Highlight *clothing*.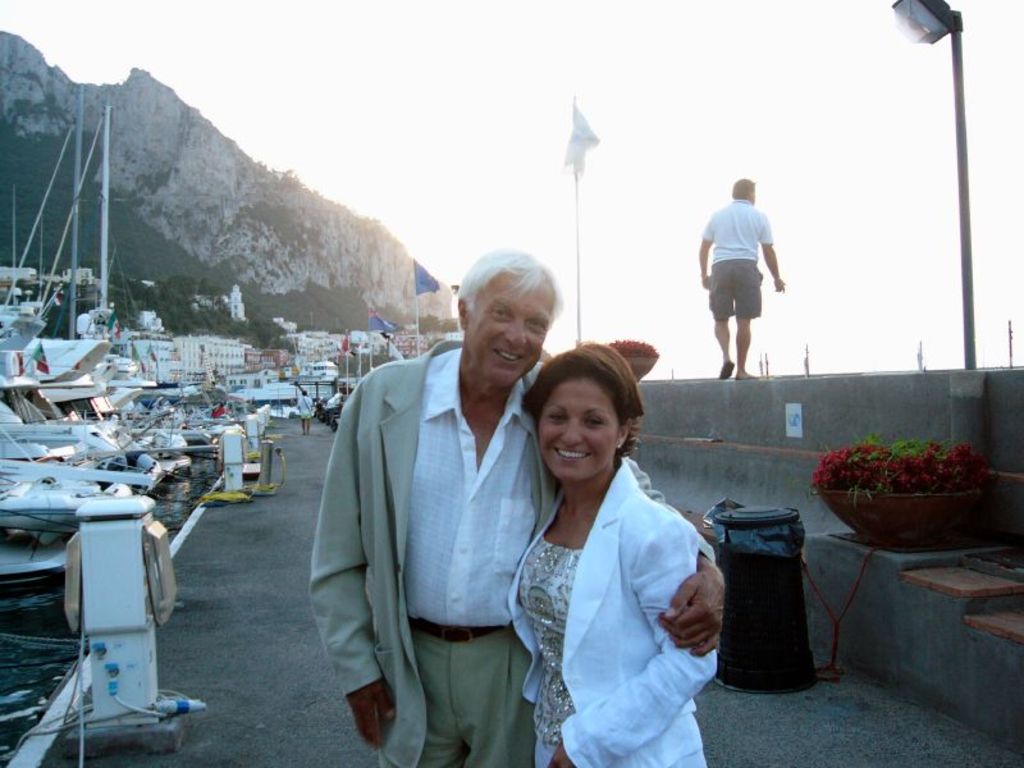
Highlighted region: l=306, t=339, r=721, b=767.
